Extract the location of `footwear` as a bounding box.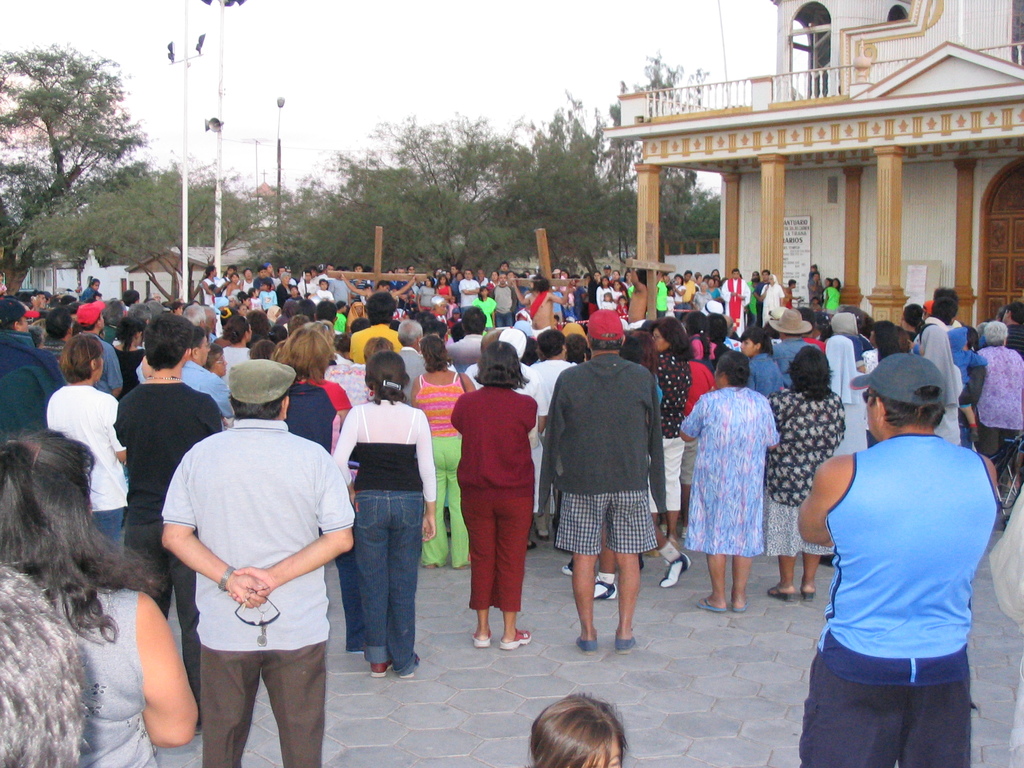
x1=660, y1=552, x2=692, y2=588.
